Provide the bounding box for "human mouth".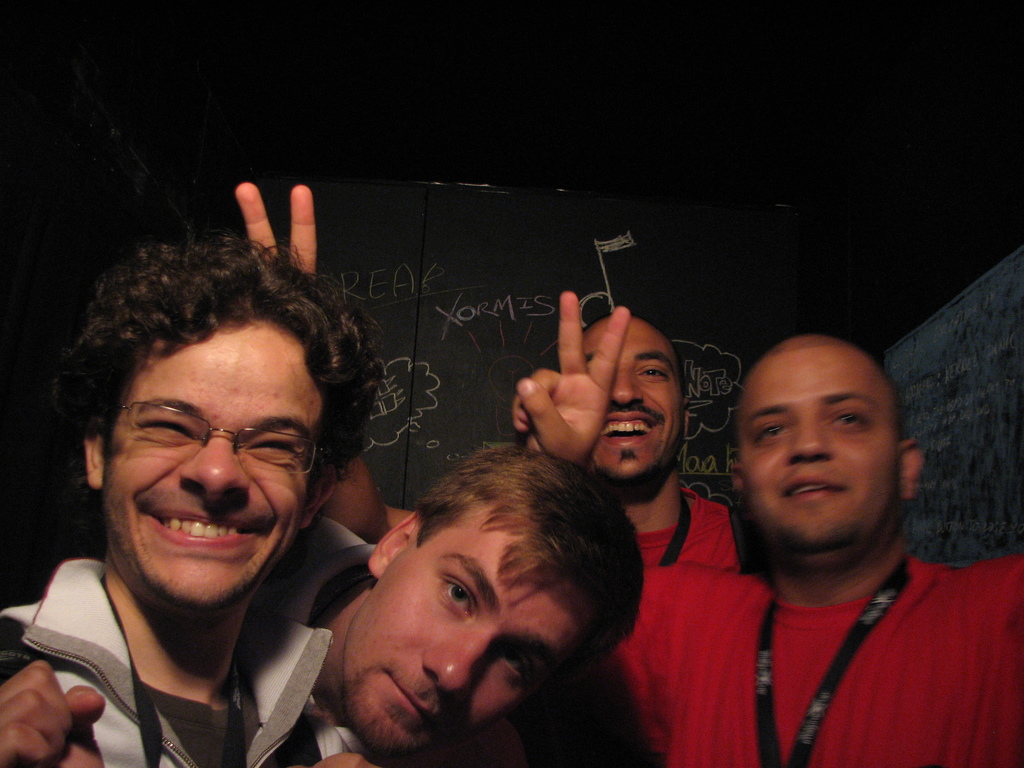
rect(597, 412, 659, 449).
